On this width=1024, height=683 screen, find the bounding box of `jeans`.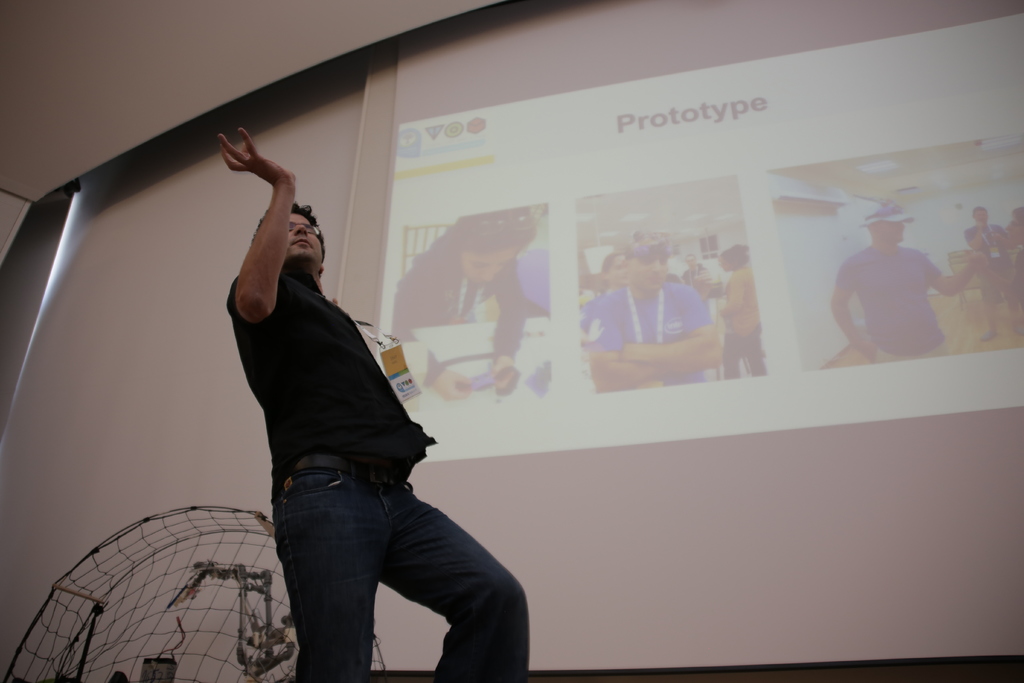
Bounding box: rect(721, 325, 768, 379).
